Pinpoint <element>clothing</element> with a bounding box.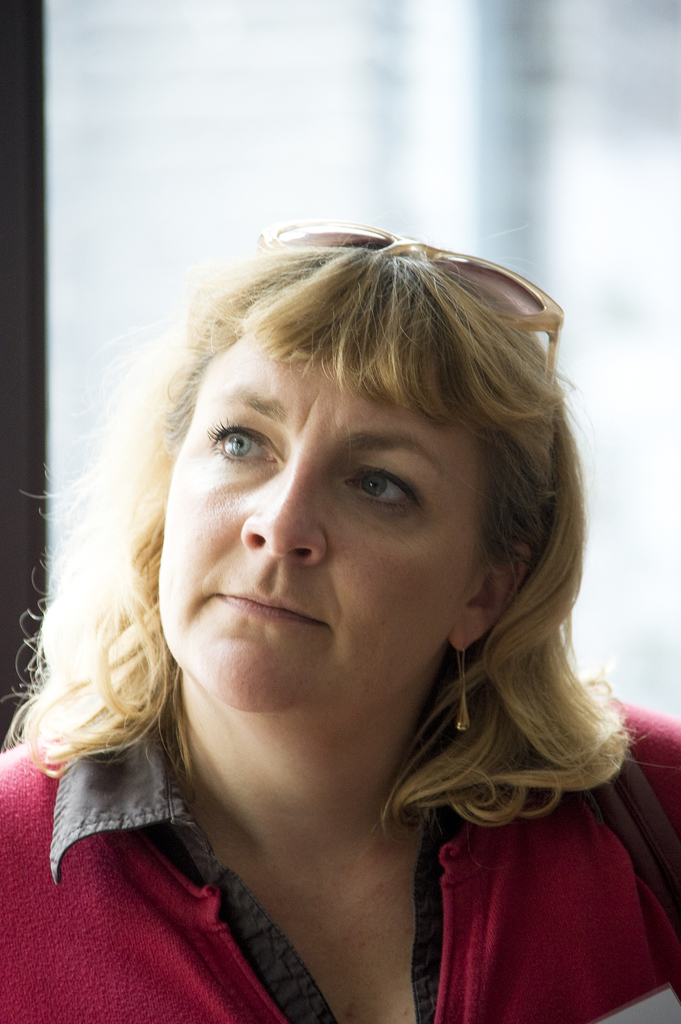
(x1=0, y1=657, x2=680, y2=1023).
